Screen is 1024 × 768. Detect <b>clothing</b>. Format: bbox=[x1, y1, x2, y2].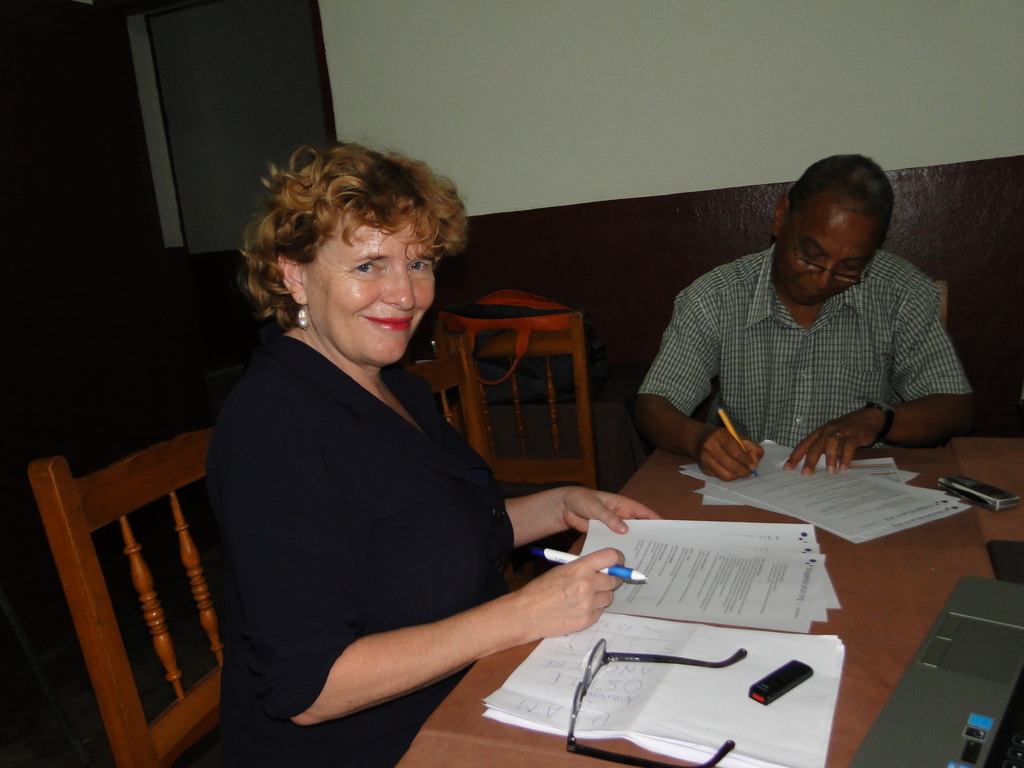
bbox=[207, 330, 513, 767].
